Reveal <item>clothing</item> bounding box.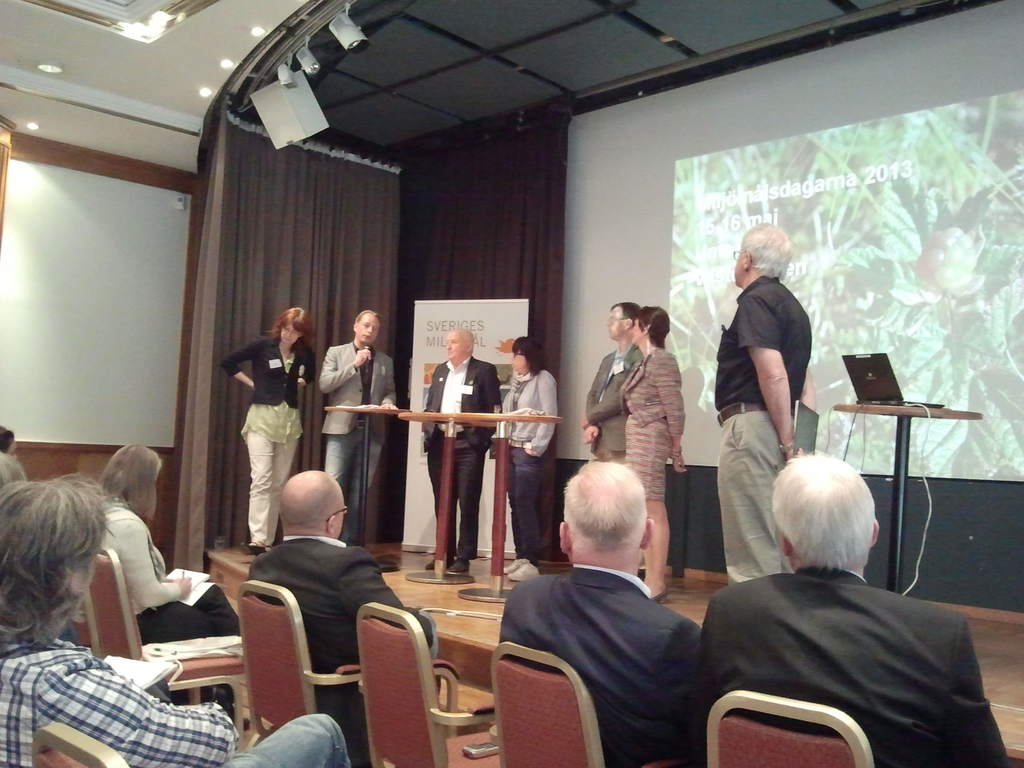
Revealed: {"left": 505, "top": 368, "right": 557, "bottom": 556}.
